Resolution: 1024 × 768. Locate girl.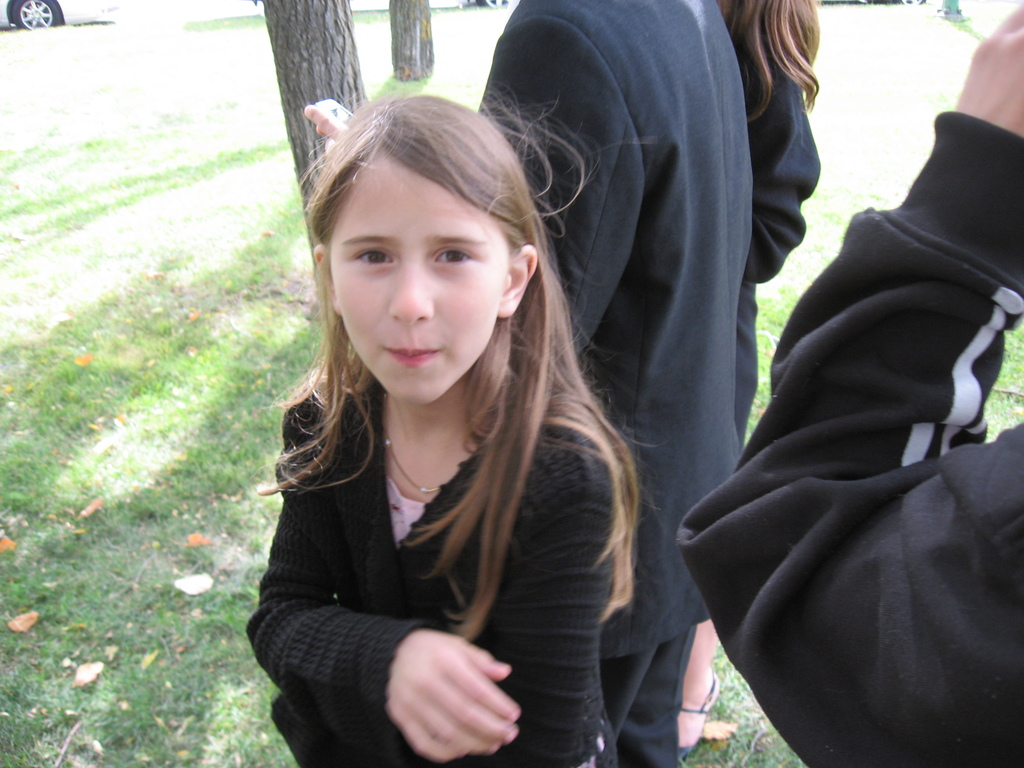
(x1=264, y1=97, x2=628, y2=767).
